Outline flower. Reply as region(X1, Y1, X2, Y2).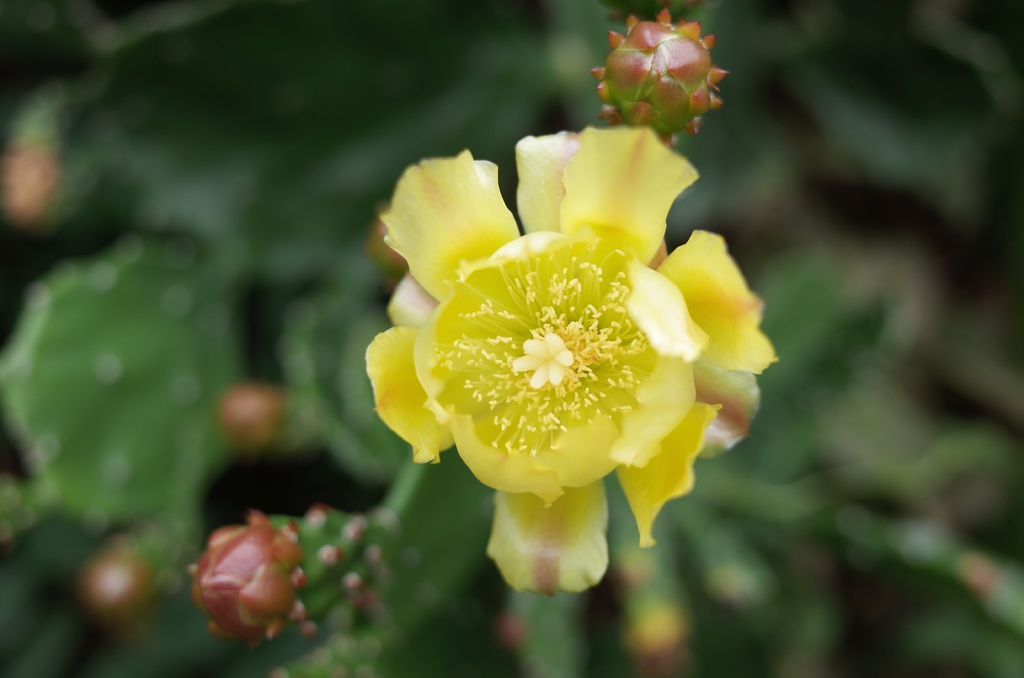
region(362, 120, 771, 597).
